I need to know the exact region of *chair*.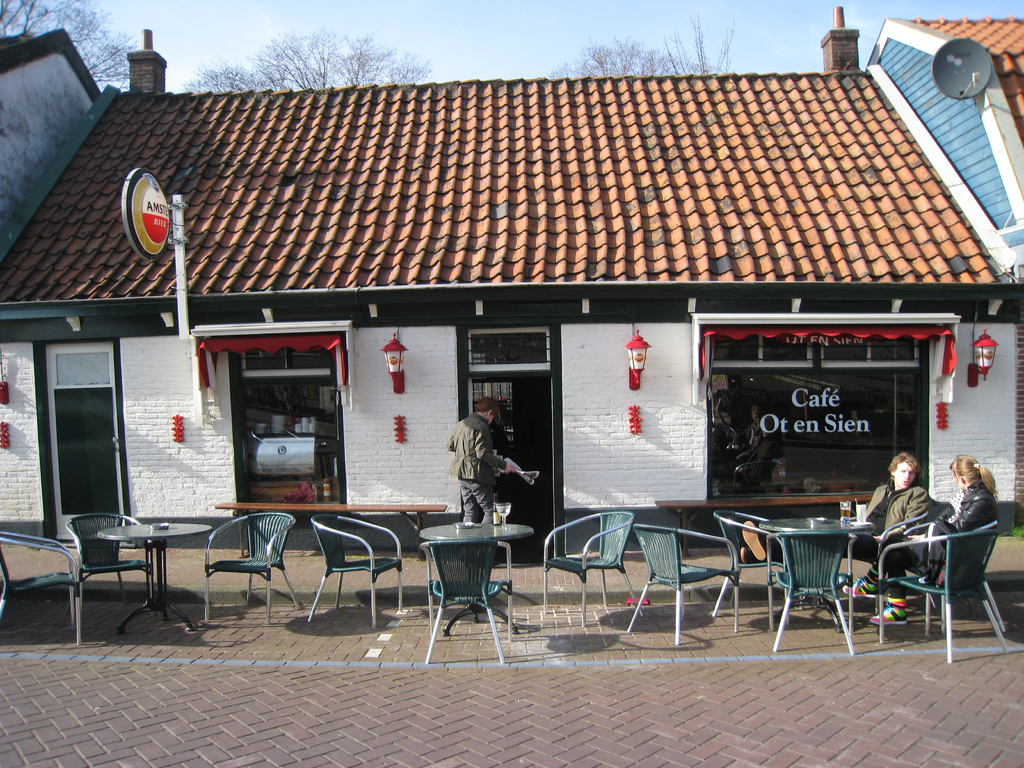
Region: <bbox>207, 498, 300, 623</bbox>.
